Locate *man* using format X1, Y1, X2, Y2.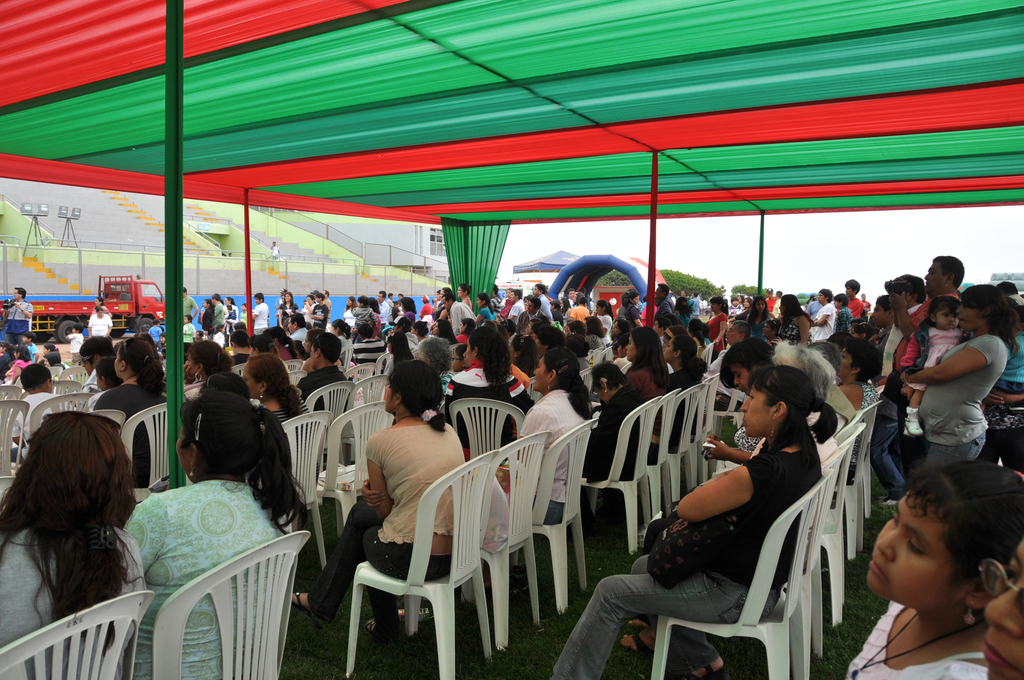
0, 286, 33, 345.
